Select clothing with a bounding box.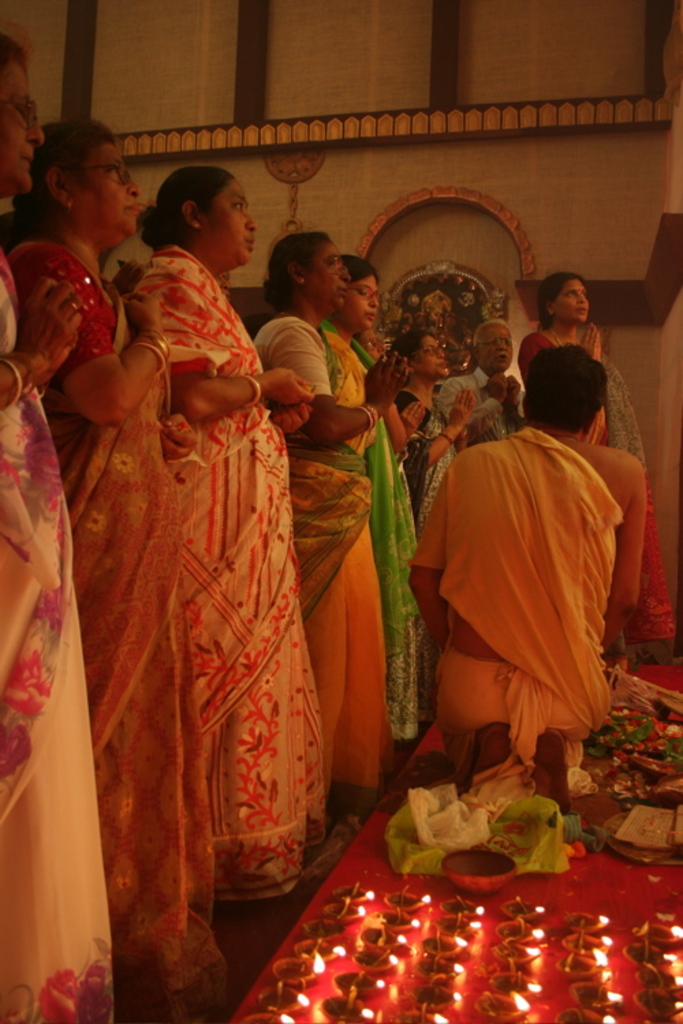
<bbox>322, 321, 430, 769</bbox>.
